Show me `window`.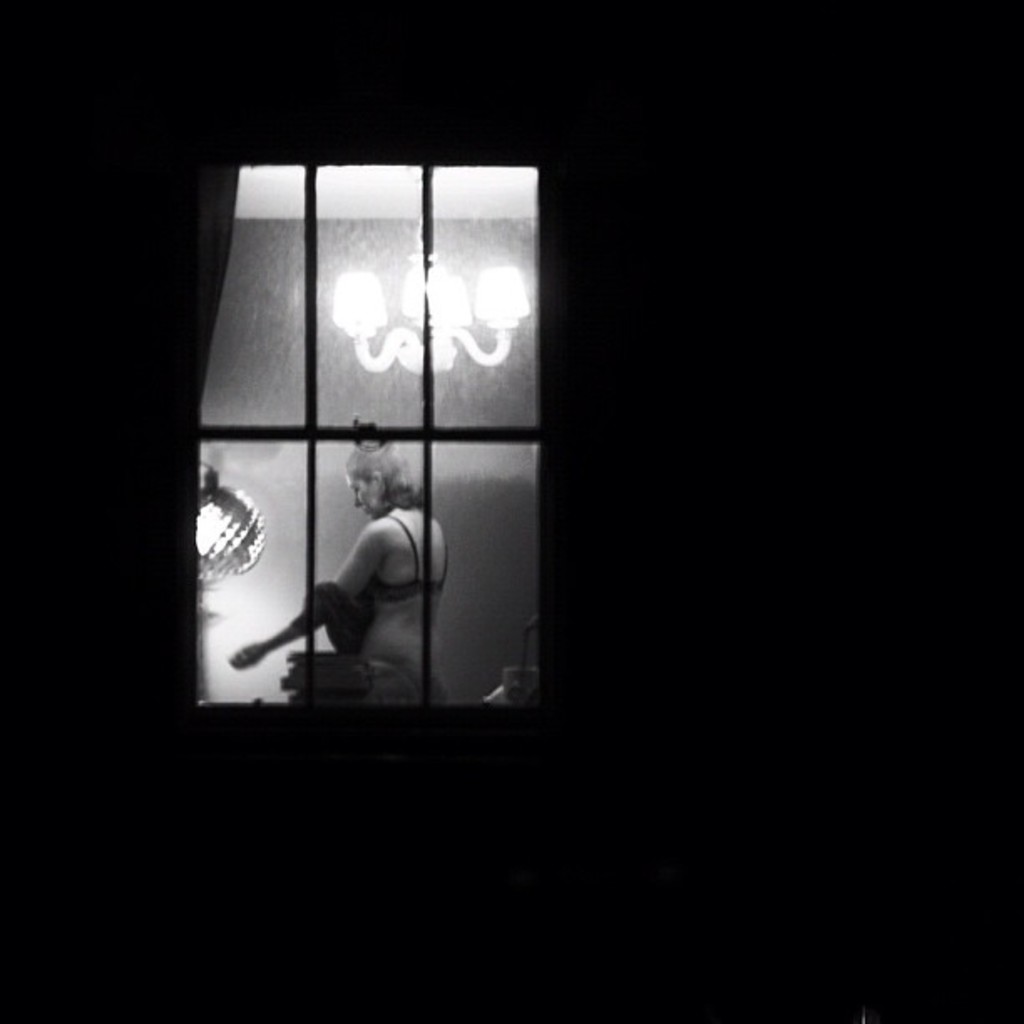
`window` is here: select_region(161, 127, 554, 724).
